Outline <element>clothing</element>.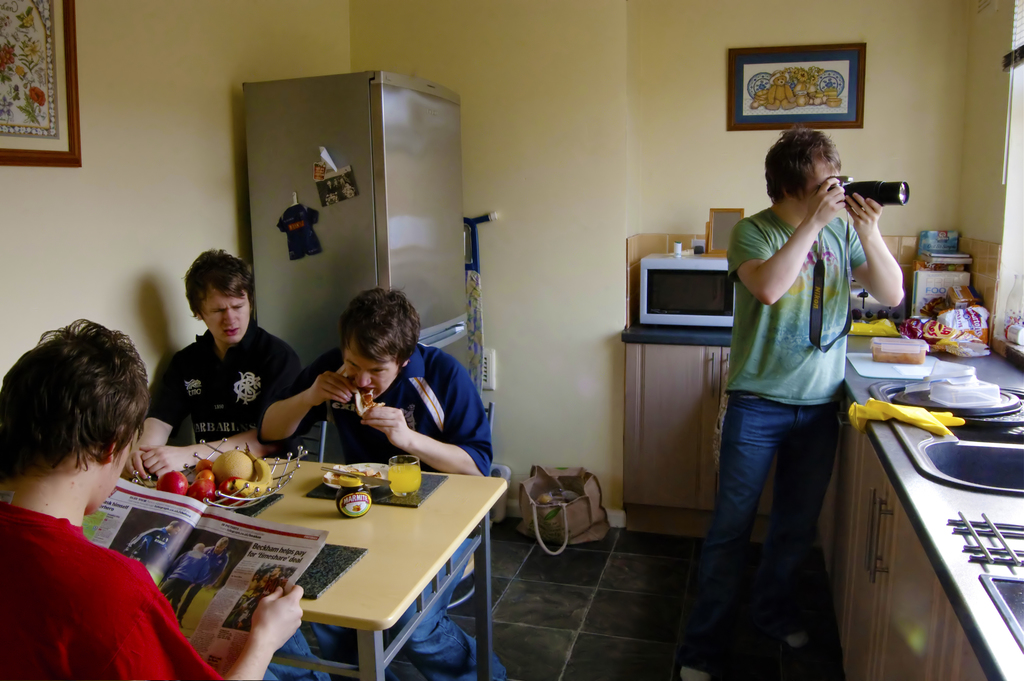
Outline: region(300, 331, 511, 679).
